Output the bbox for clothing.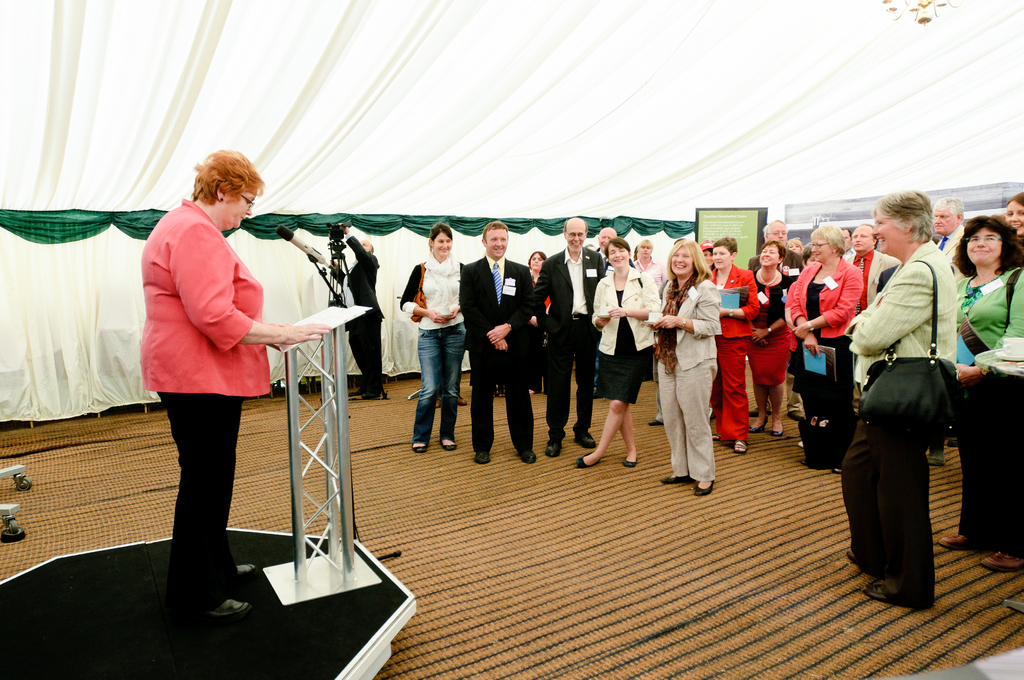
box(743, 266, 797, 385).
